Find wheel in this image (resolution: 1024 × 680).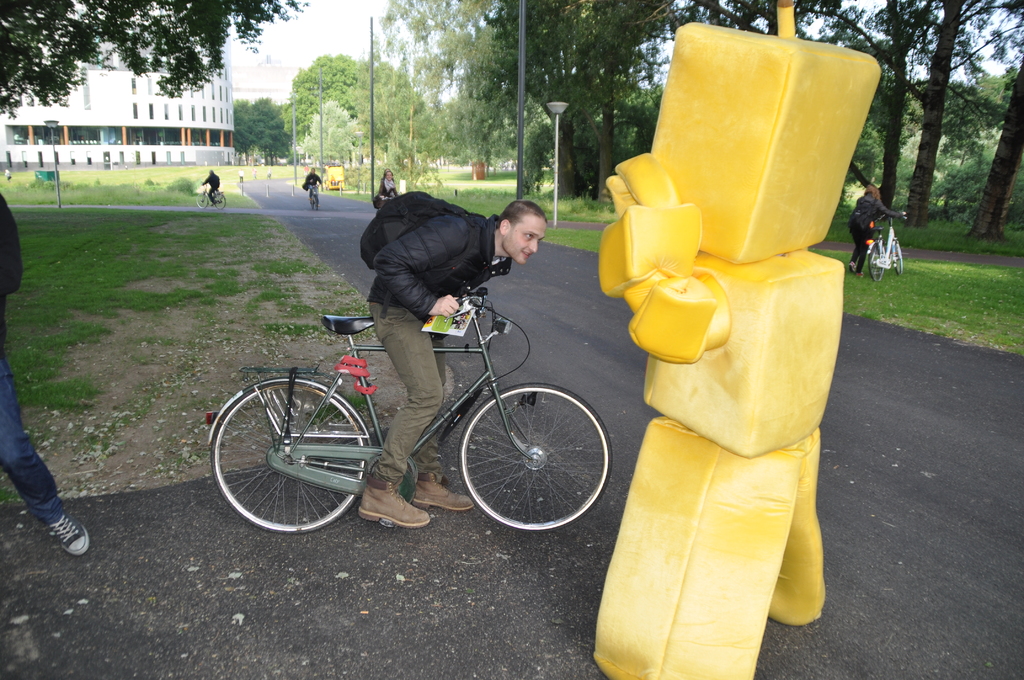
209,366,374,537.
